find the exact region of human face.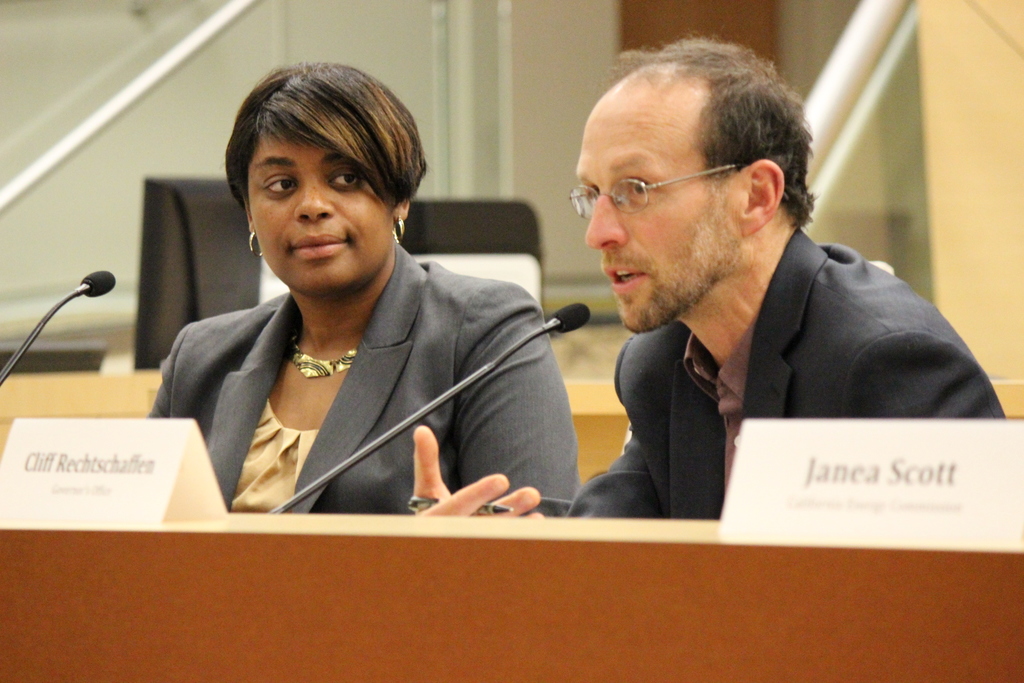
Exact region: [244,137,399,293].
